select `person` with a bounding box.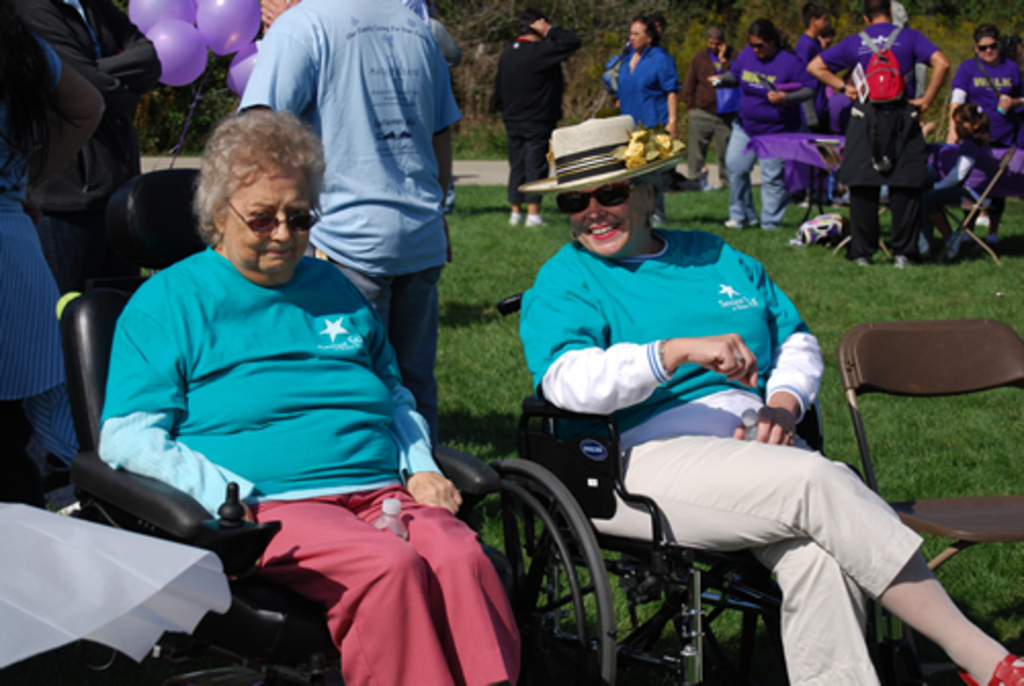
<bbox>516, 109, 1022, 684</bbox>.
